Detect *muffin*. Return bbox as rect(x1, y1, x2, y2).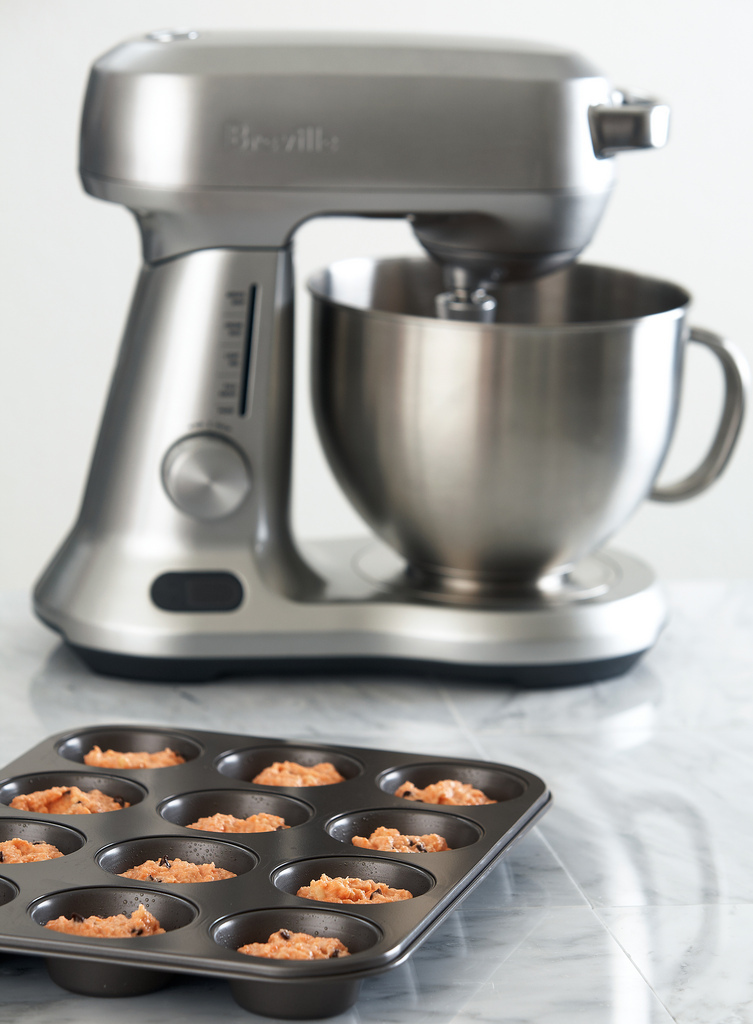
rect(184, 809, 282, 836).
